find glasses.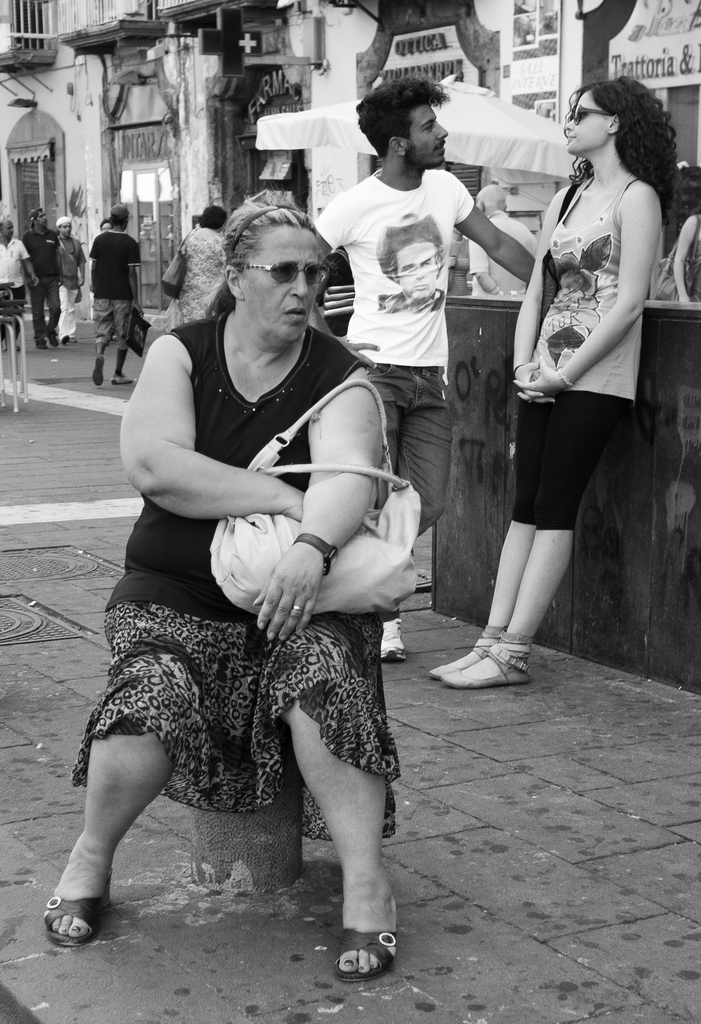
x1=236 y1=257 x2=335 y2=301.
